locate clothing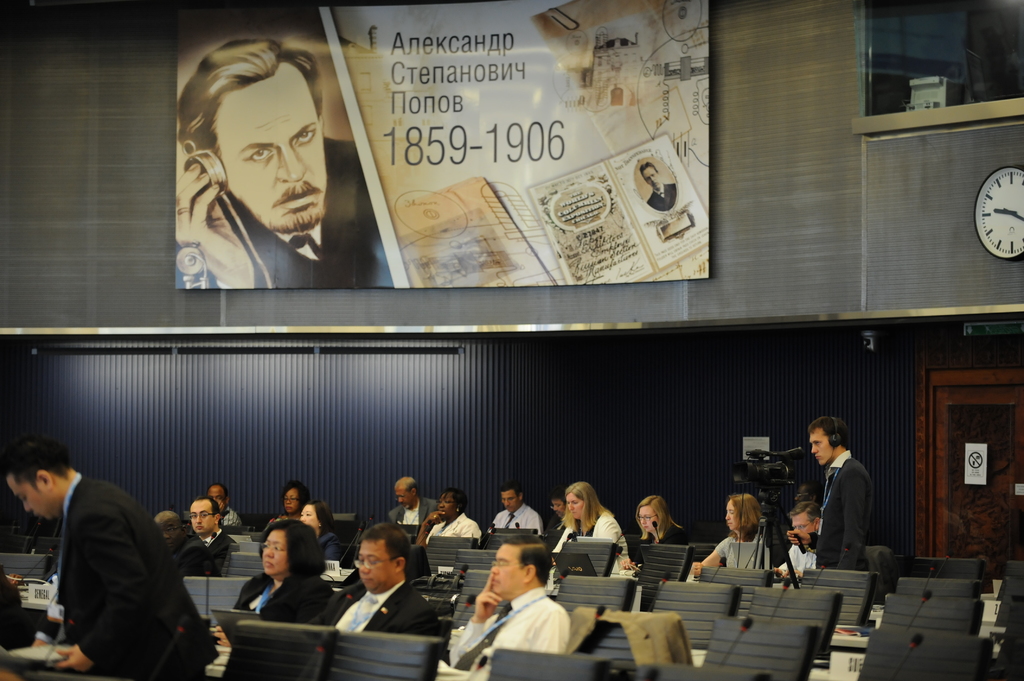
806,440,891,584
